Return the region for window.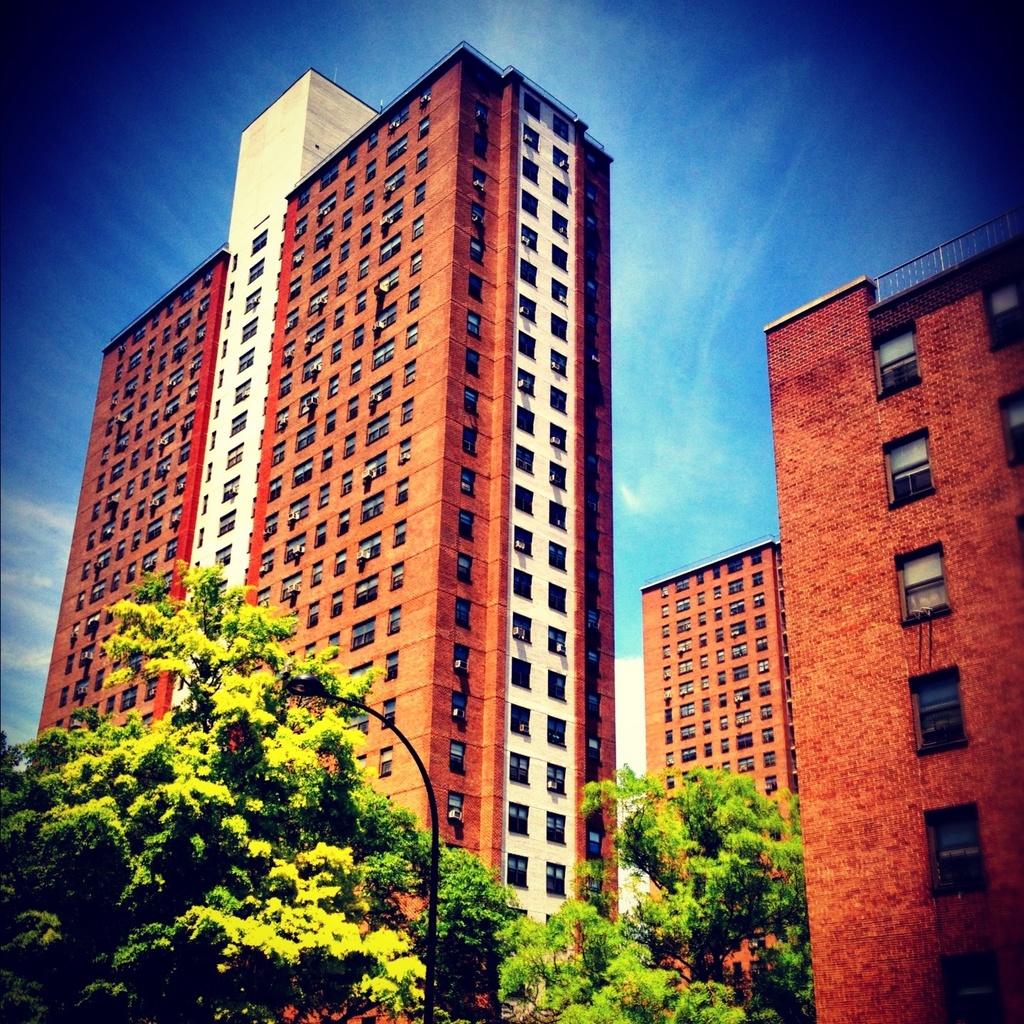
<region>78, 644, 94, 665</region>.
